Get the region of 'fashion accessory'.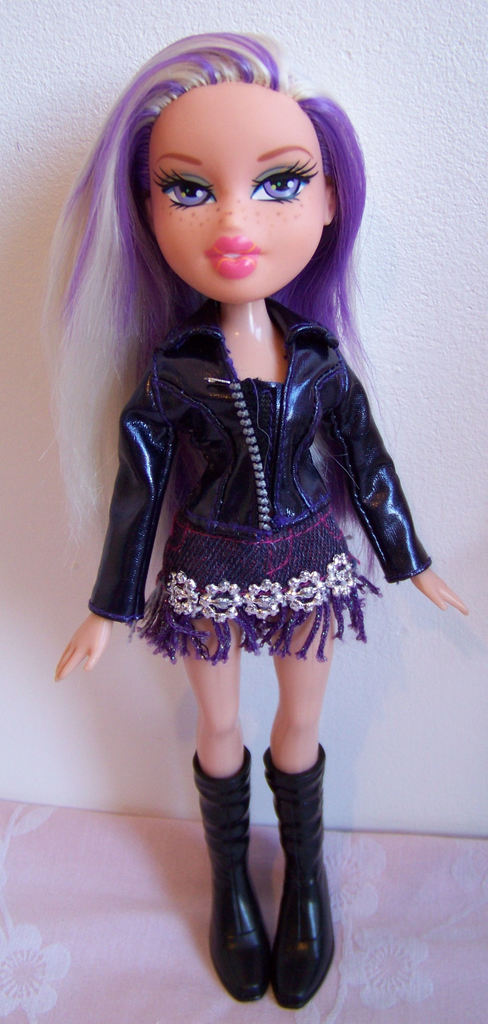
(x1=193, y1=745, x2=271, y2=1004).
